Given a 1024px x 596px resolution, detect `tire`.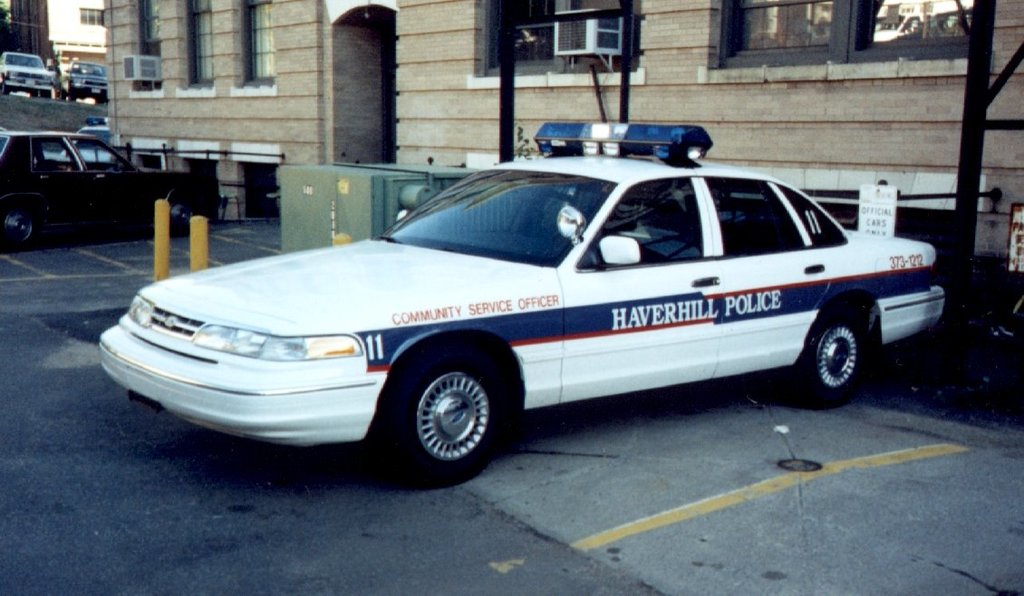
Rect(164, 188, 194, 236).
